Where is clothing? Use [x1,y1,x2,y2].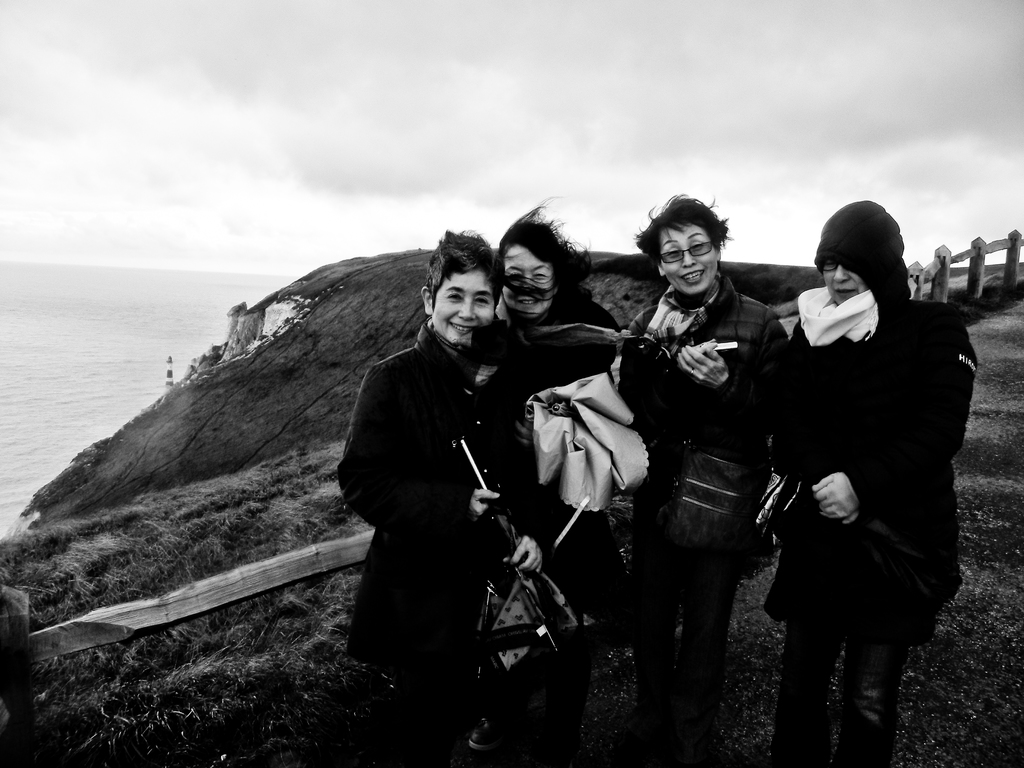
[473,273,624,634].
